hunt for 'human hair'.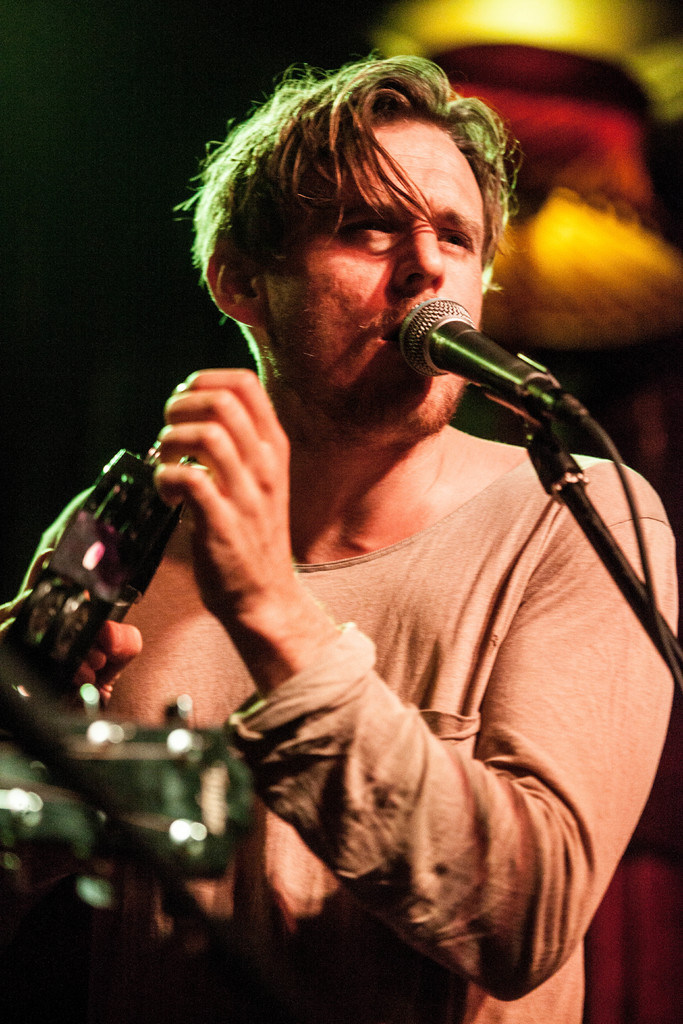
Hunted down at Rect(190, 57, 544, 340).
